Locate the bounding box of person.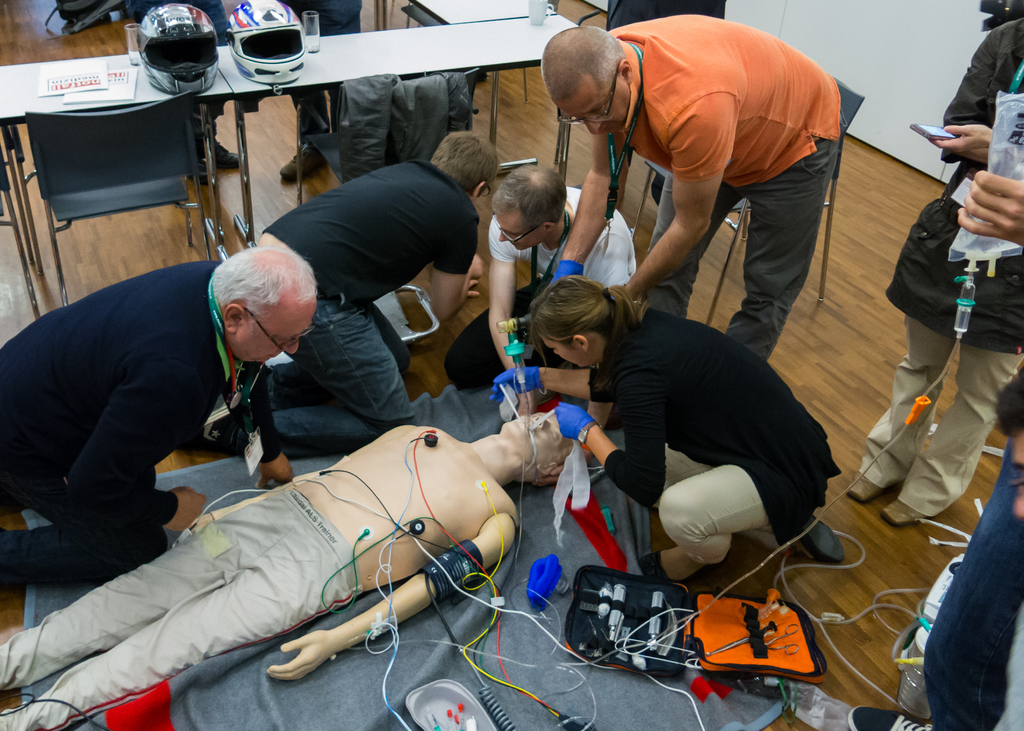
Bounding box: [x1=273, y1=0, x2=364, y2=180].
